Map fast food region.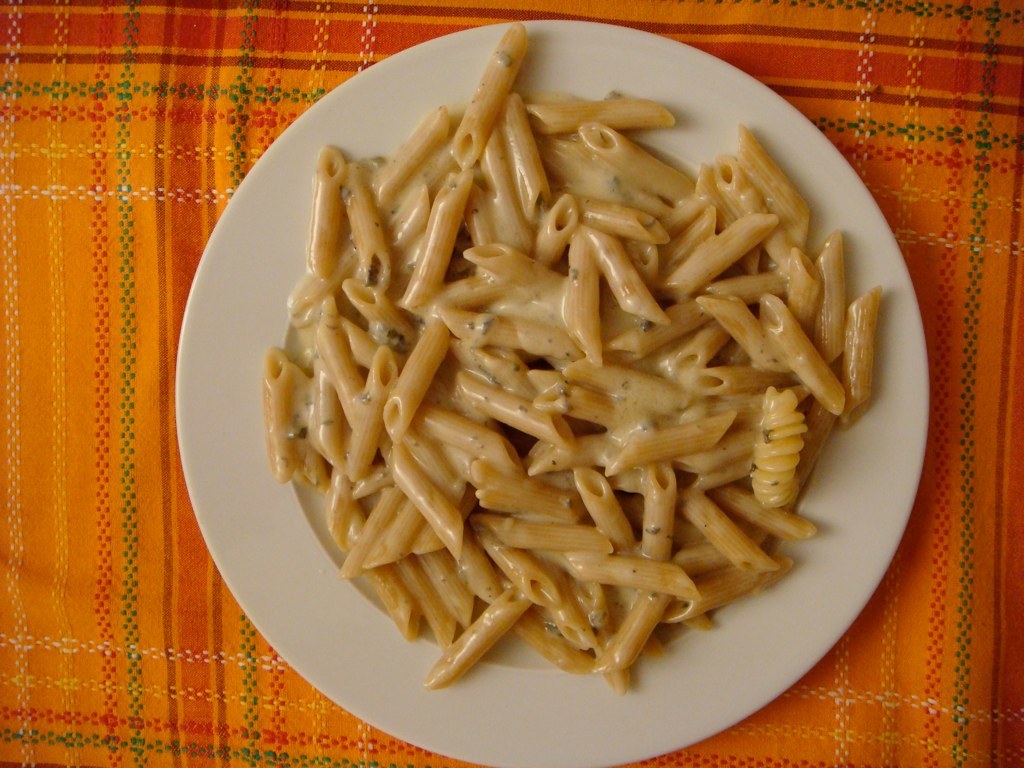
Mapped to (x1=743, y1=129, x2=815, y2=237).
